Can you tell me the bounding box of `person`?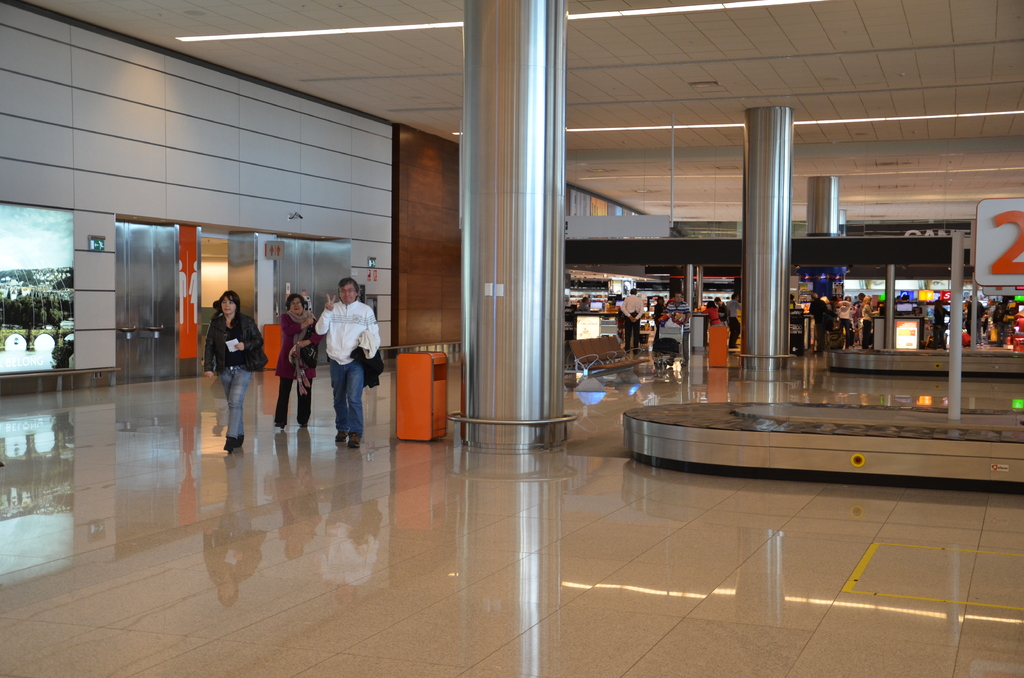
locate(669, 296, 684, 307).
